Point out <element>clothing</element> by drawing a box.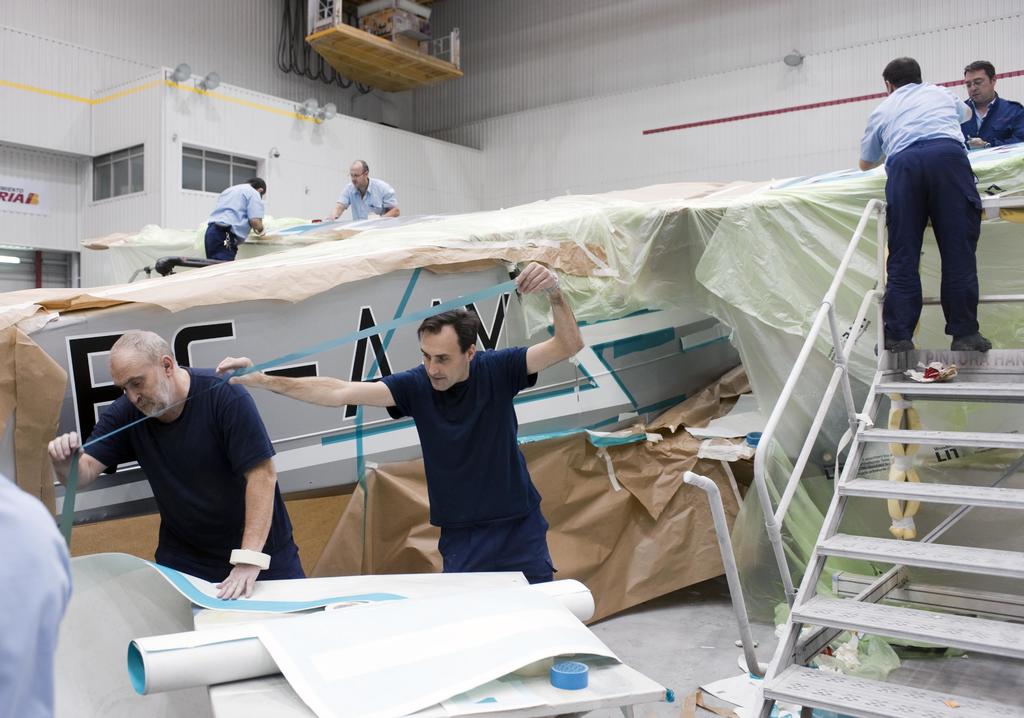
rect(852, 79, 983, 350).
